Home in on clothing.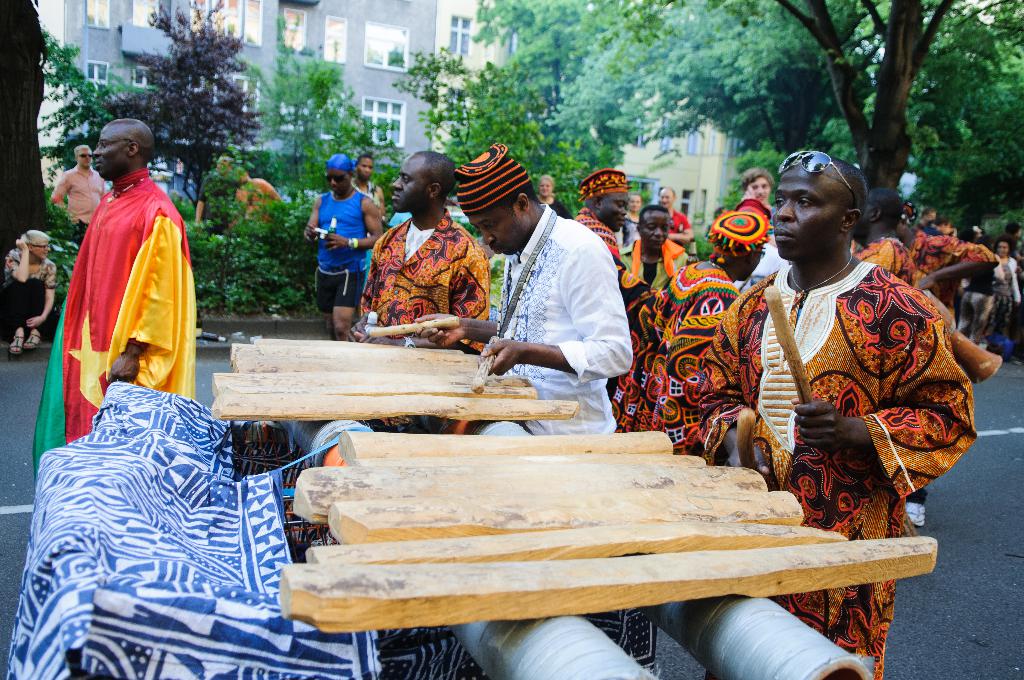
Homed in at 709 259 987 672.
